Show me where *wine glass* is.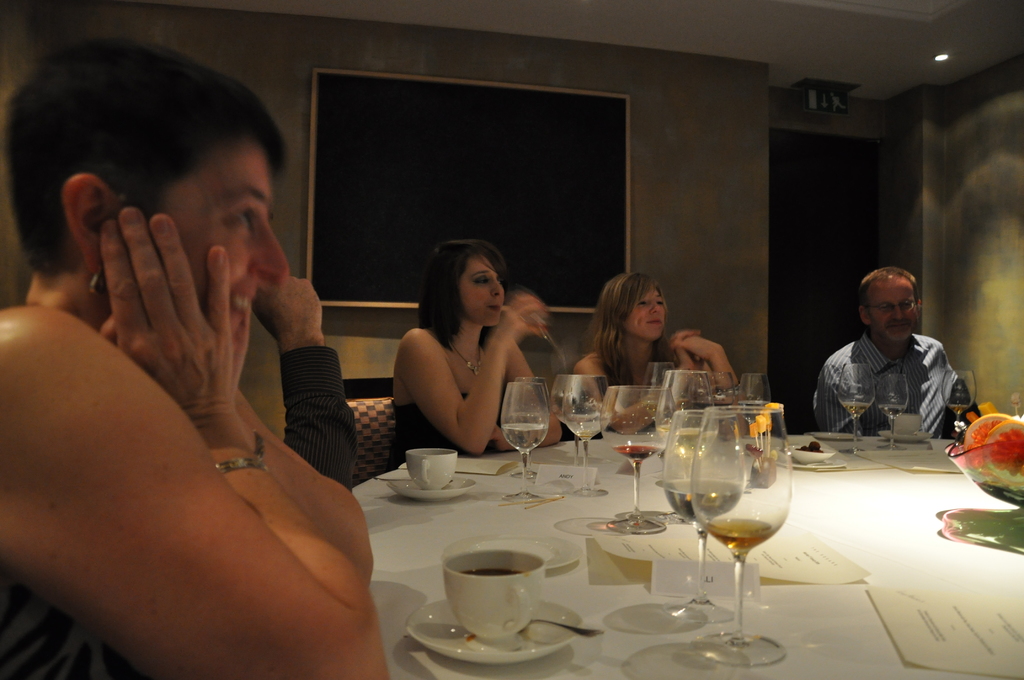
*wine glass* is at bbox=[558, 374, 611, 500].
